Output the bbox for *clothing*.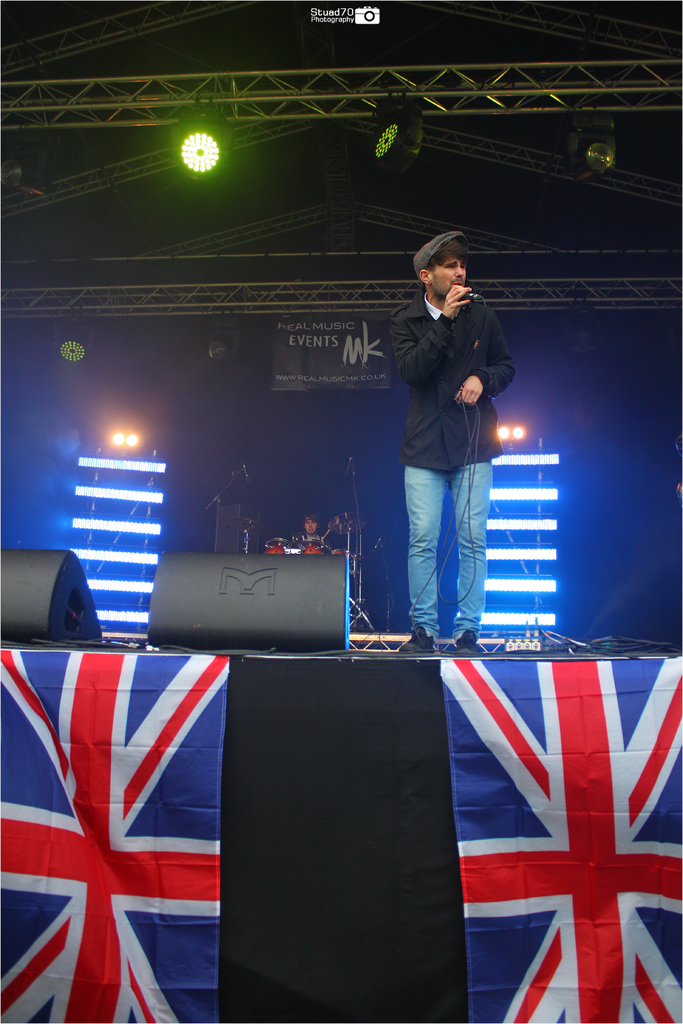
l=287, t=531, r=331, b=552.
